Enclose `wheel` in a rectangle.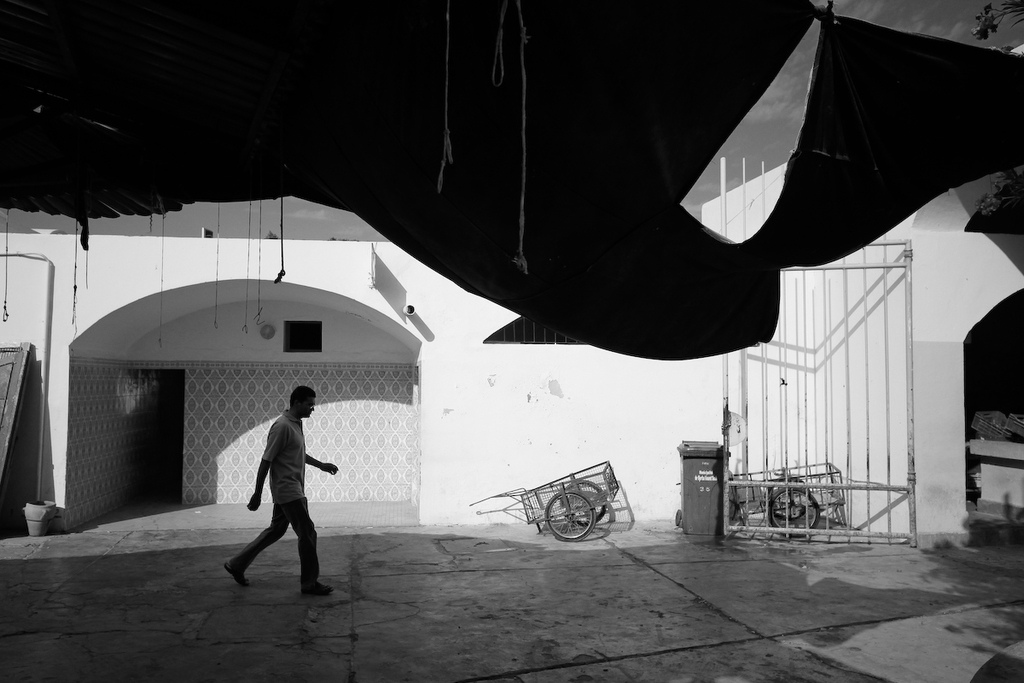
crop(559, 479, 608, 527).
